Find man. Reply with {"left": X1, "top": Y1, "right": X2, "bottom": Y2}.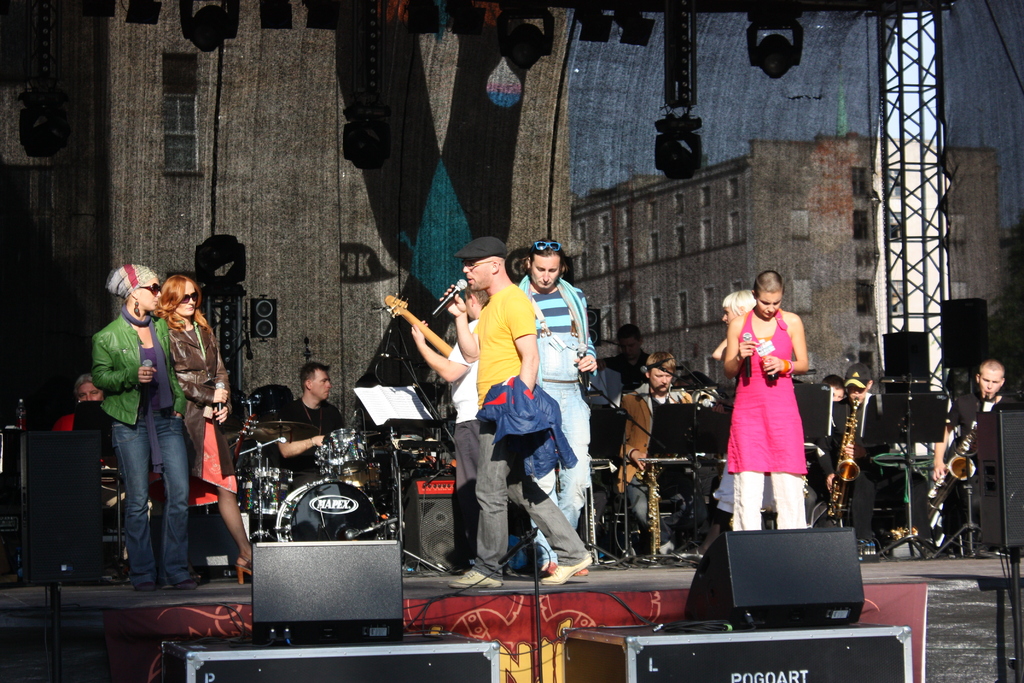
{"left": 411, "top": 282, "right": 488, "bottom": 569}.
